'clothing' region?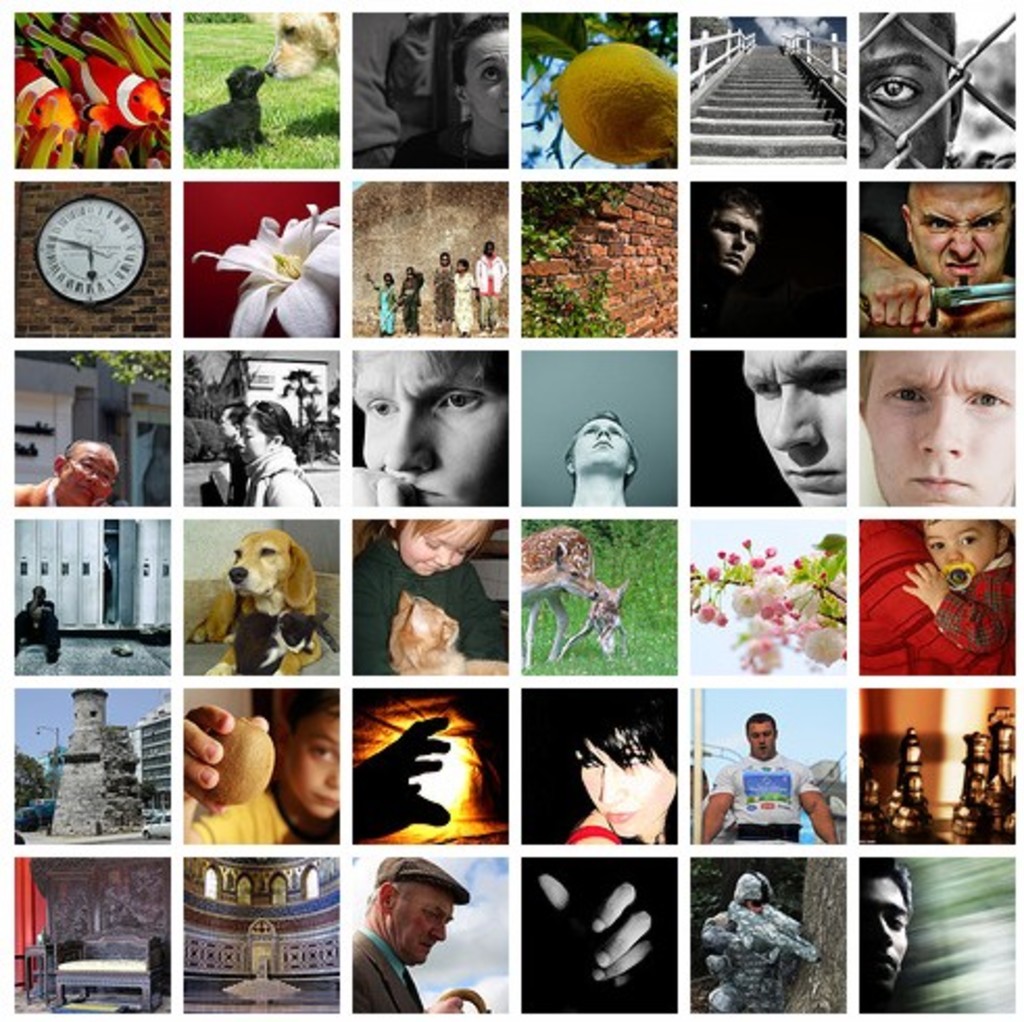
{"x1": 227, "y1": 434, "x2": 250, "y2": 503}
